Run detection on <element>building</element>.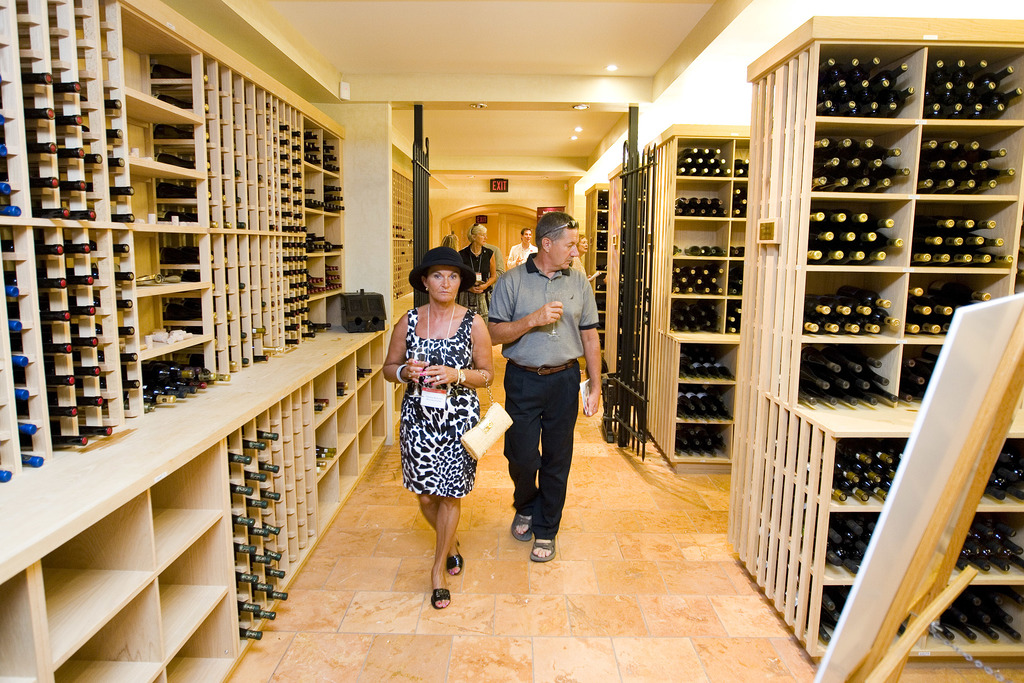
Result: crop(0, 0, 1023, 682).
